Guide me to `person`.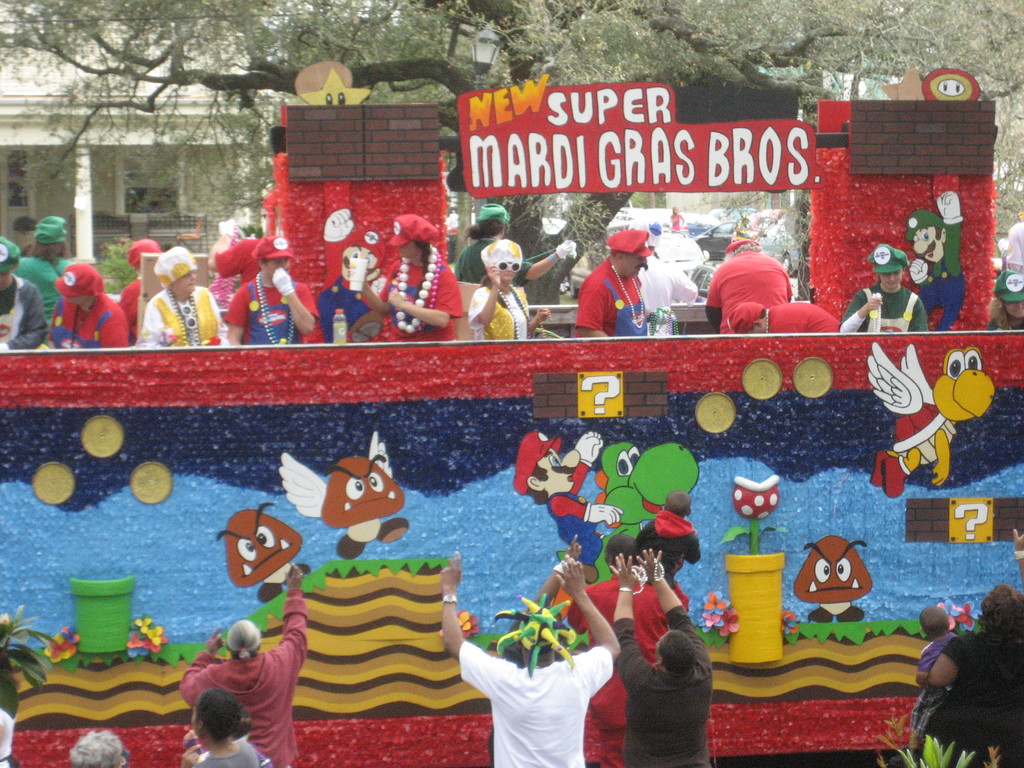
Guidance: box(0, 236, 52, 348).
